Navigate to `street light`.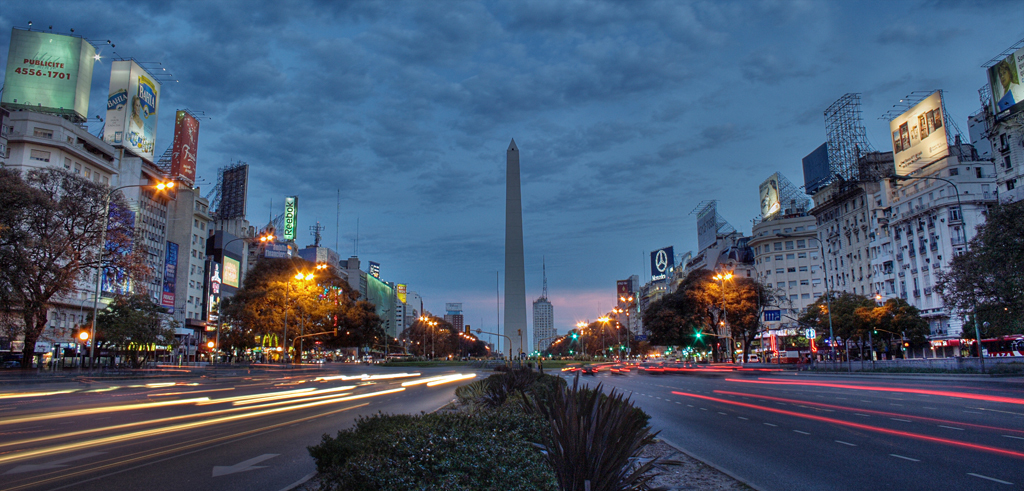
Navigation target: 576 322 589 362.
